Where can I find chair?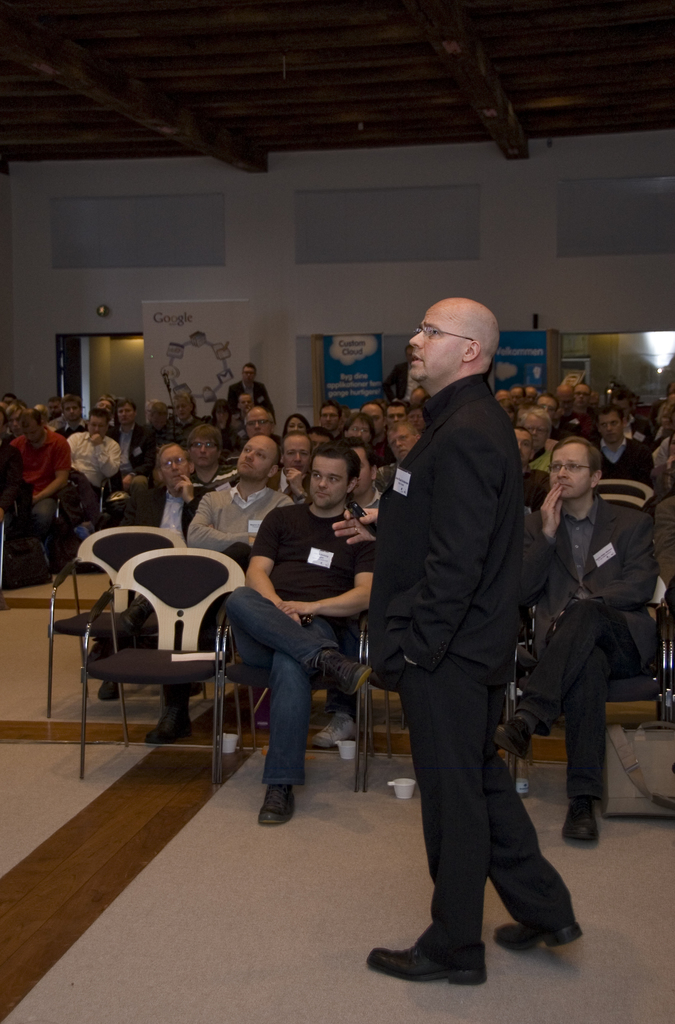
You can find it at locate(522, 574, 674, 791).
